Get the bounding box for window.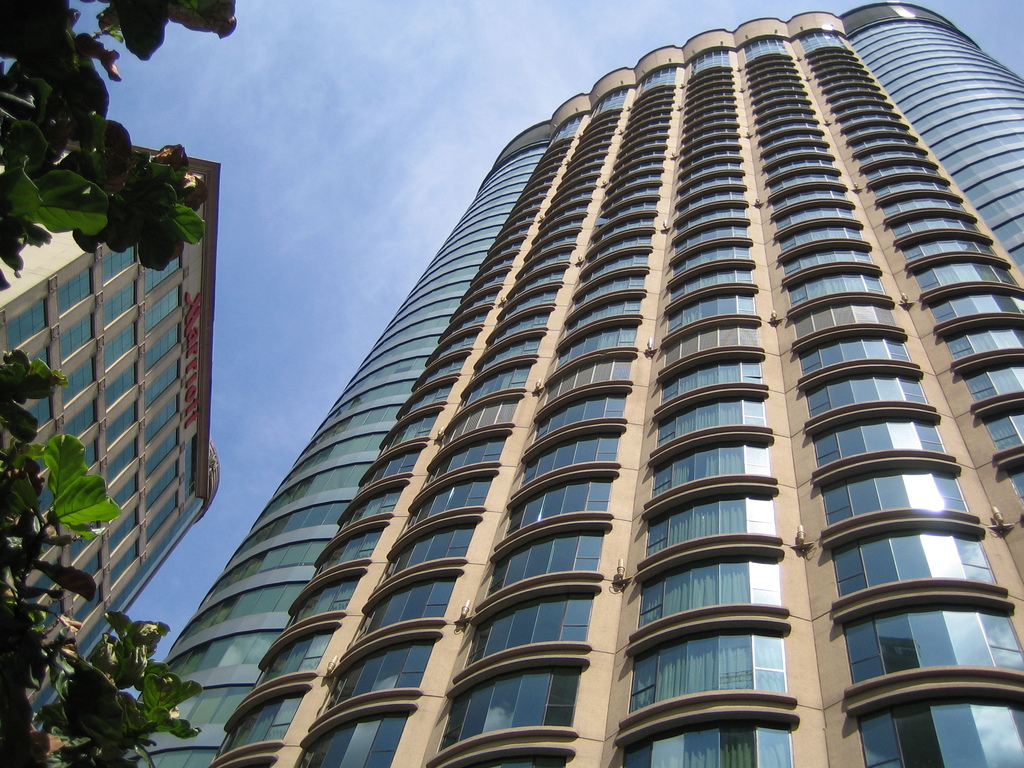
{"x1": 449, "y1": 591, "x2": 599, "y2": 685}.
